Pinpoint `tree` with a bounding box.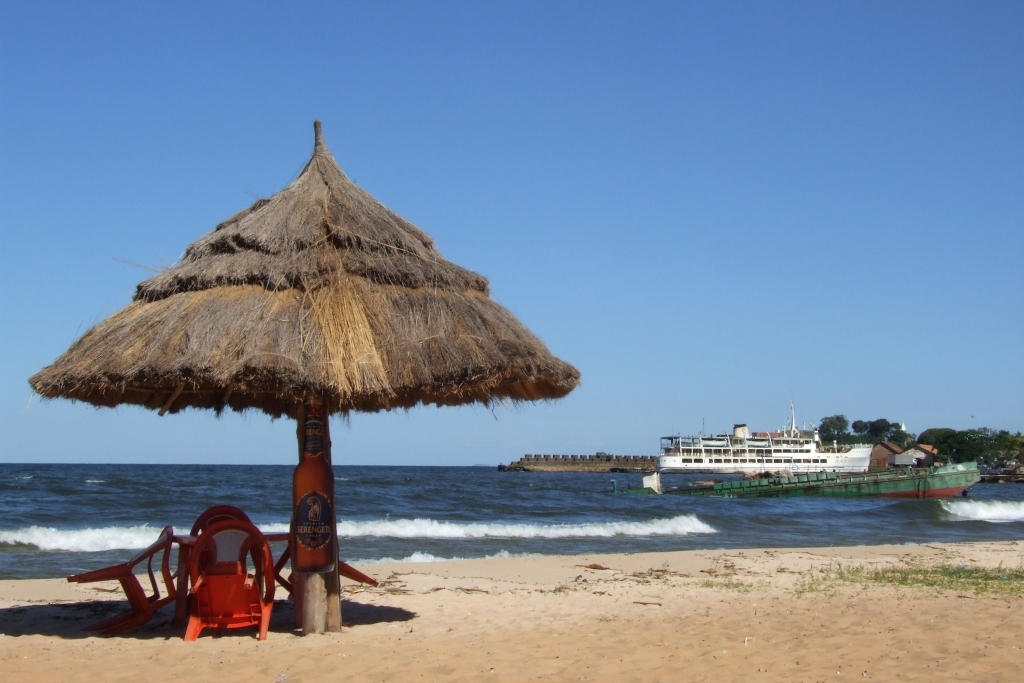
[816,412,849,441].
